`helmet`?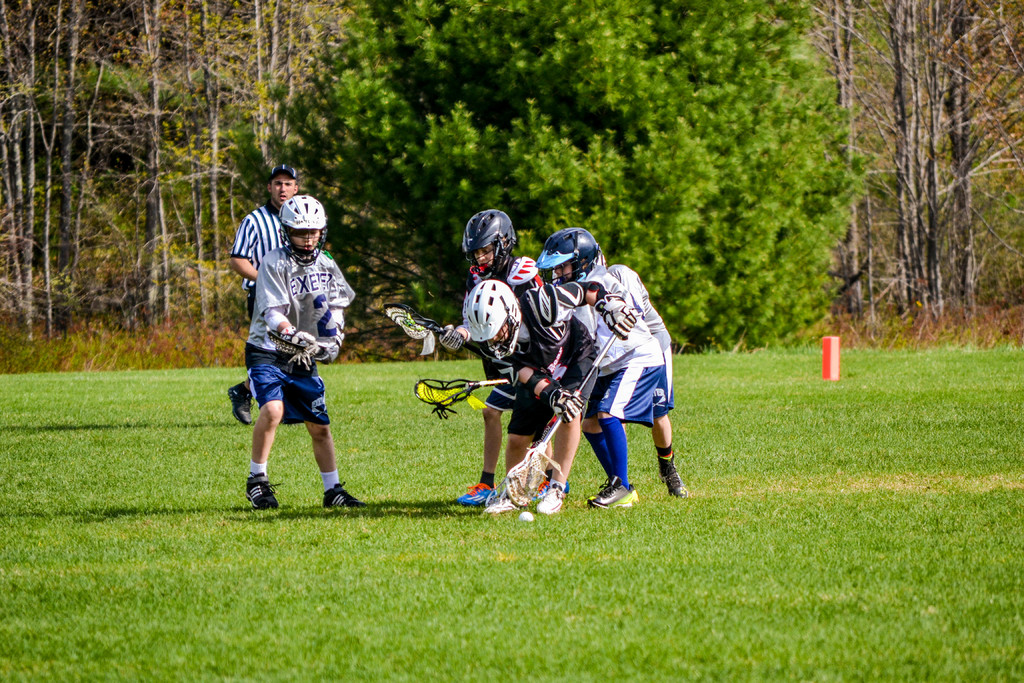
(x1=466, y1=277, x2=520, y2=360)
